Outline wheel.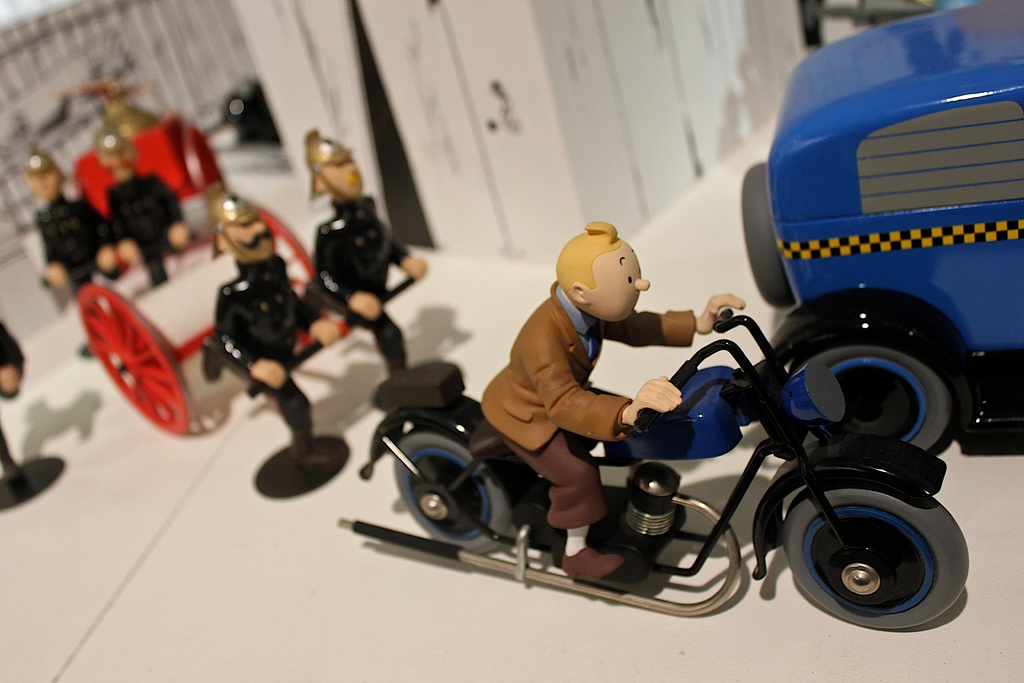
Outline: {"left": 86, "top": 284, "right": 193, "bottom": 440}.
